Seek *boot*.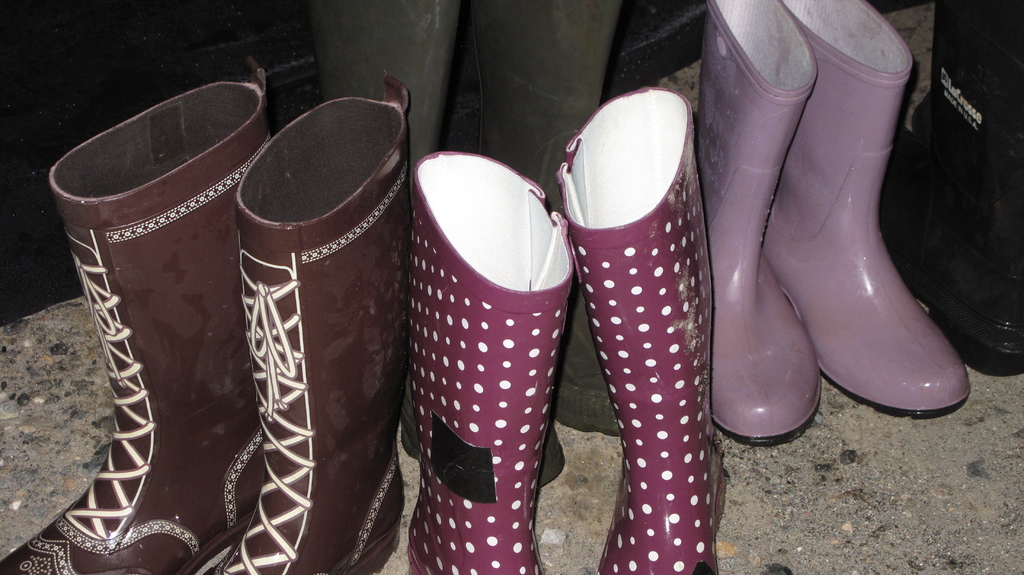
bbox(406, 147, 571, 574).
